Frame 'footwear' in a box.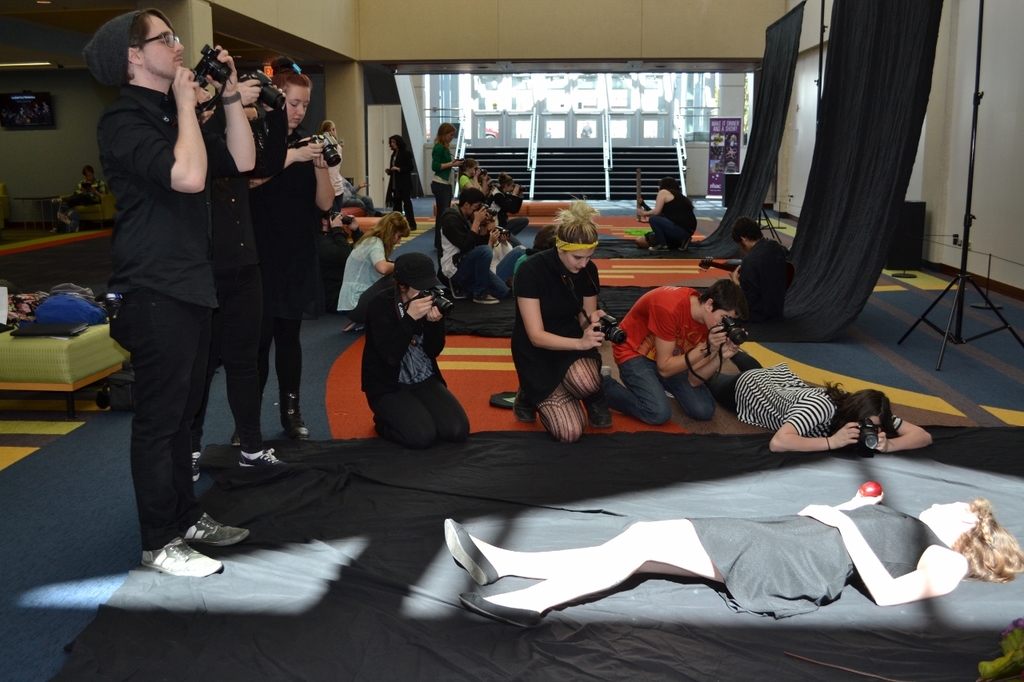
<region>185, 515, 242, 545</region>.
